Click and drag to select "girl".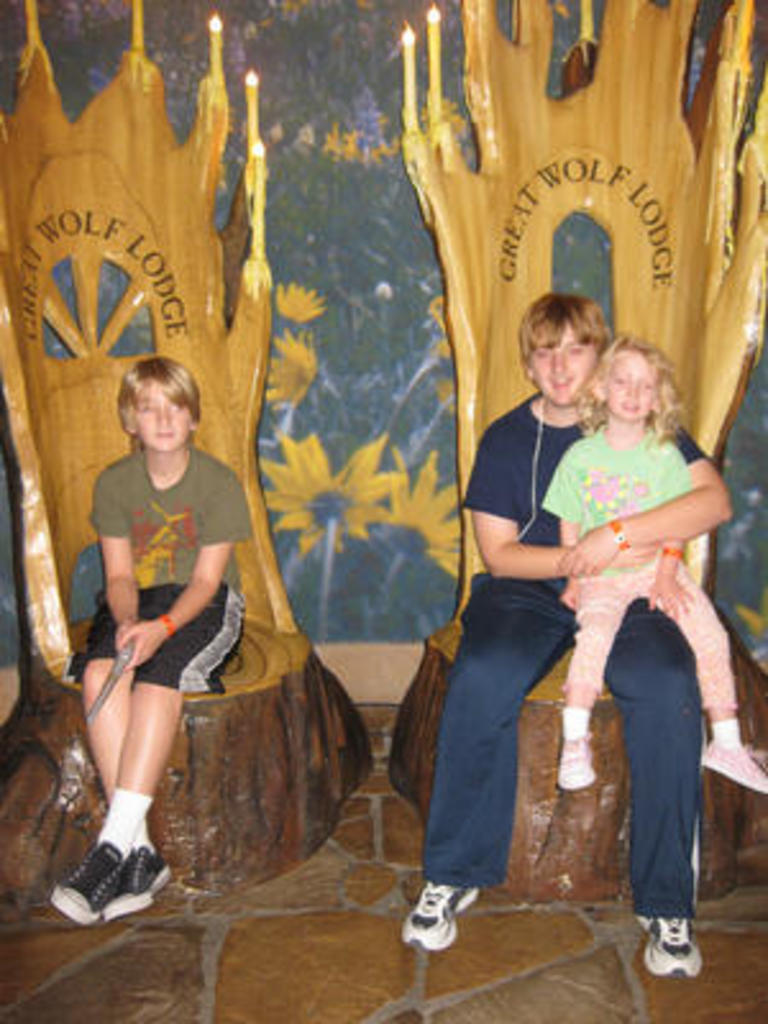
Selection: bbox=(543, 328, 765, 796).
